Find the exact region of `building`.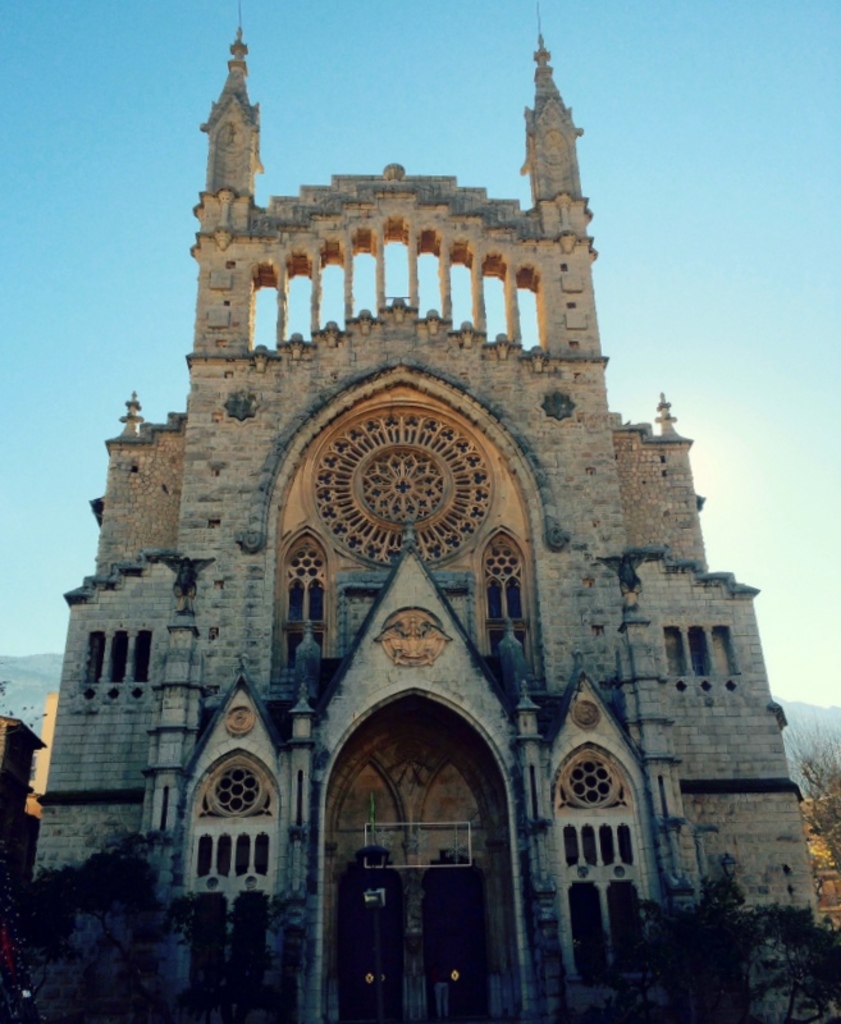
Exact region: crop(18, 0, 835, 1023).
